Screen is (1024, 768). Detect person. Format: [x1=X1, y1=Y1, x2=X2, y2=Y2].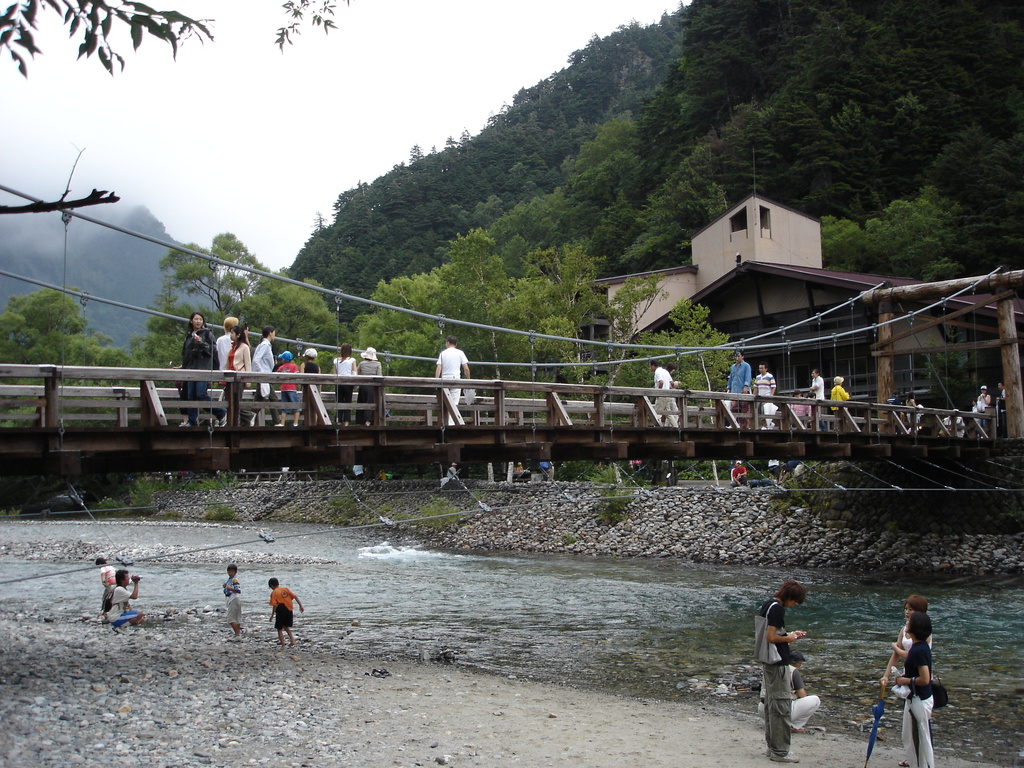
[x1=886, y1=613, x2=934, y2=767].
